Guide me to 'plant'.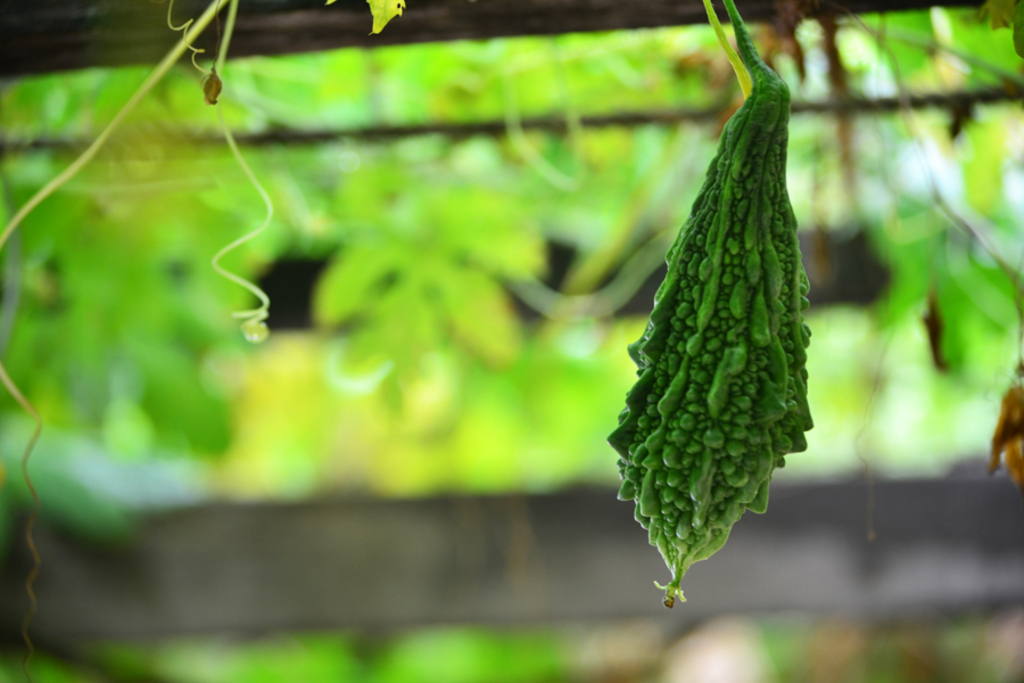
Guidance: [x1=586, y1=7, x2=849, y2=618].
